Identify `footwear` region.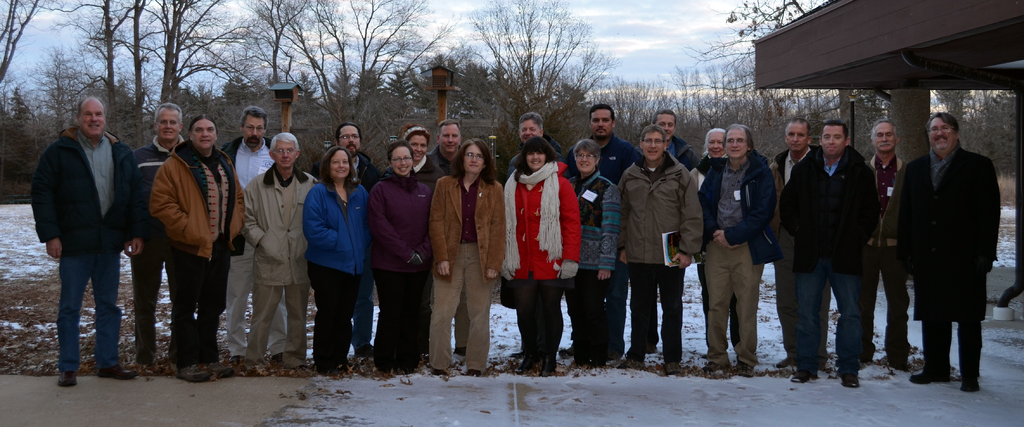
Region: [913,364,953,385].
